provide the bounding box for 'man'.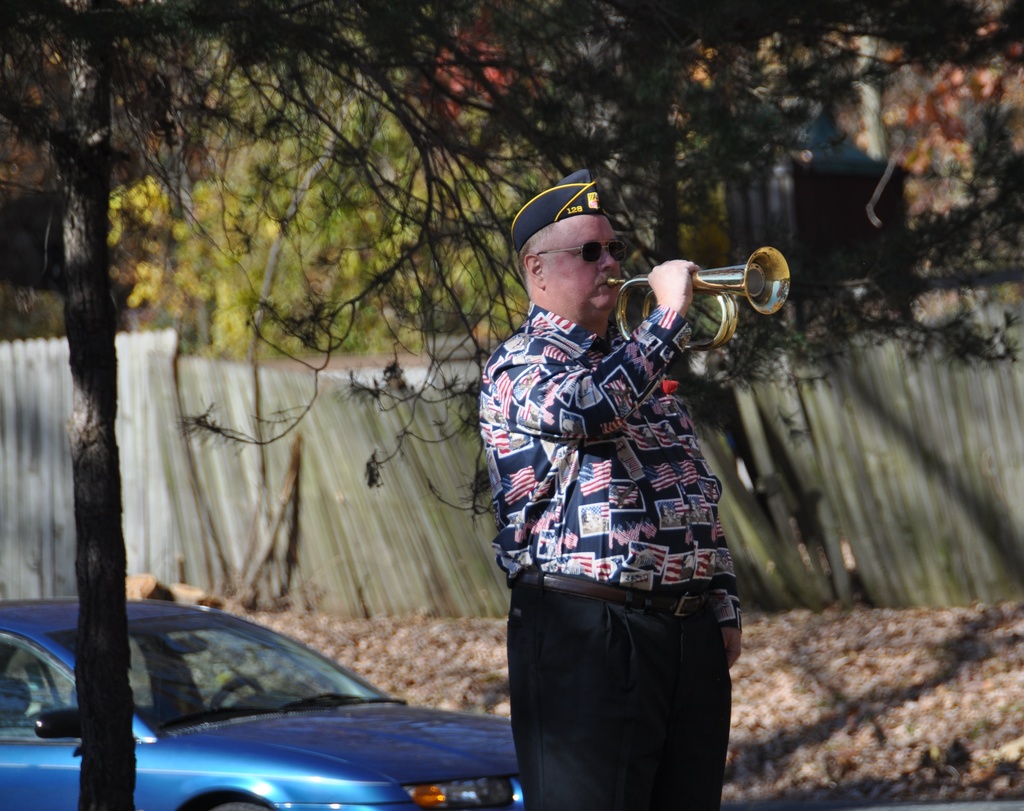
476:158:741:810.
